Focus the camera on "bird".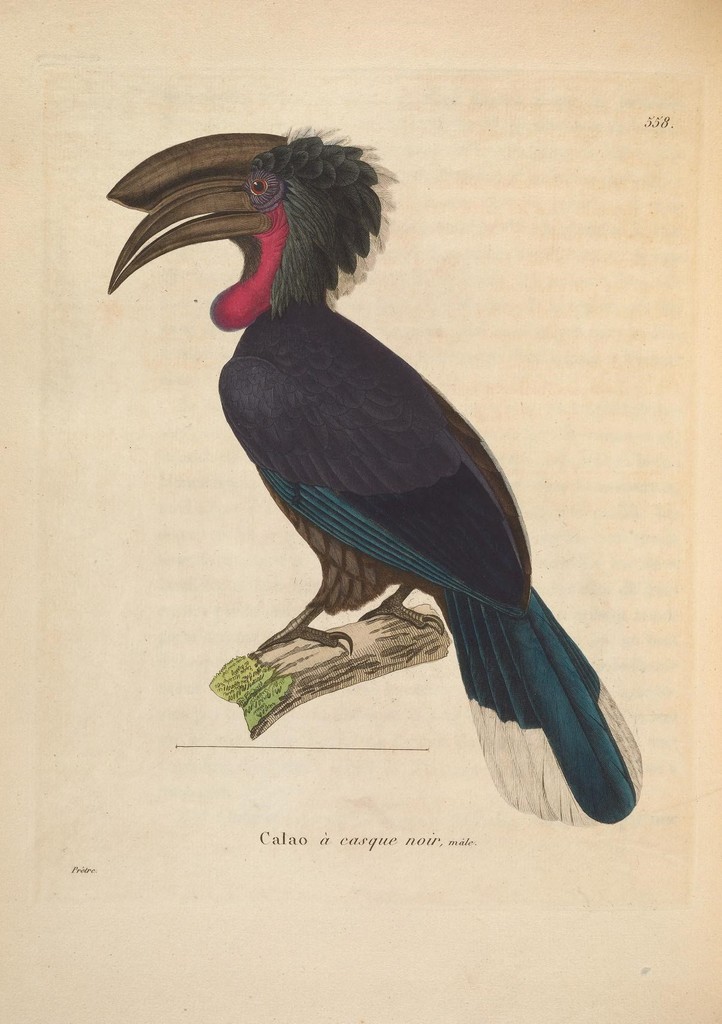
Focus region: {"left": 118, "top": 138, "right": 645, "bottom": 803}.
